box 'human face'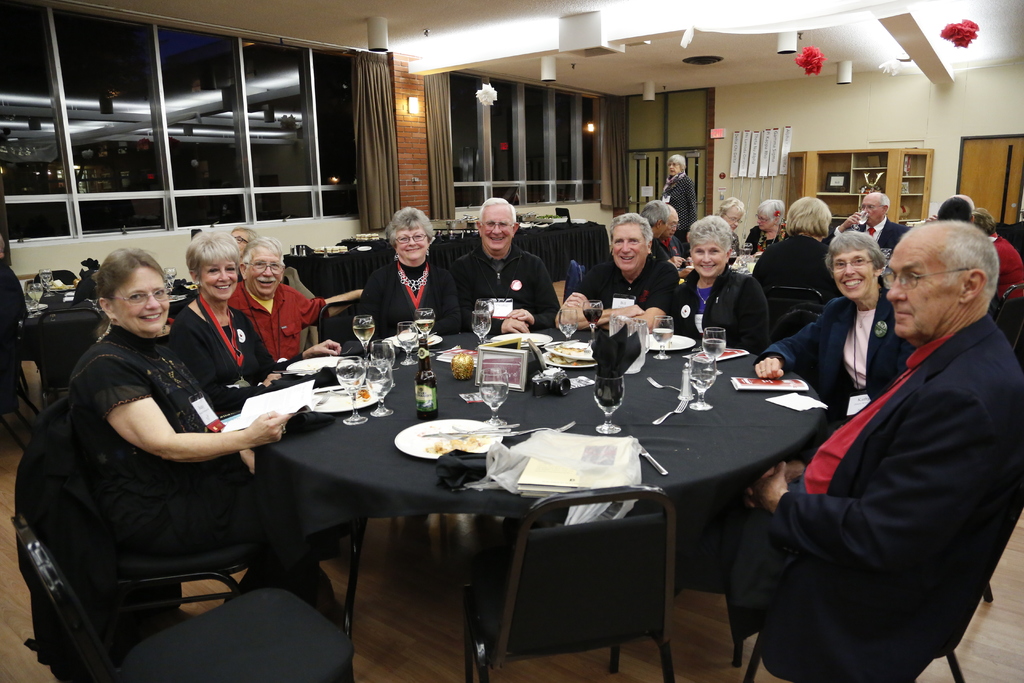
[668,164,680,180]
